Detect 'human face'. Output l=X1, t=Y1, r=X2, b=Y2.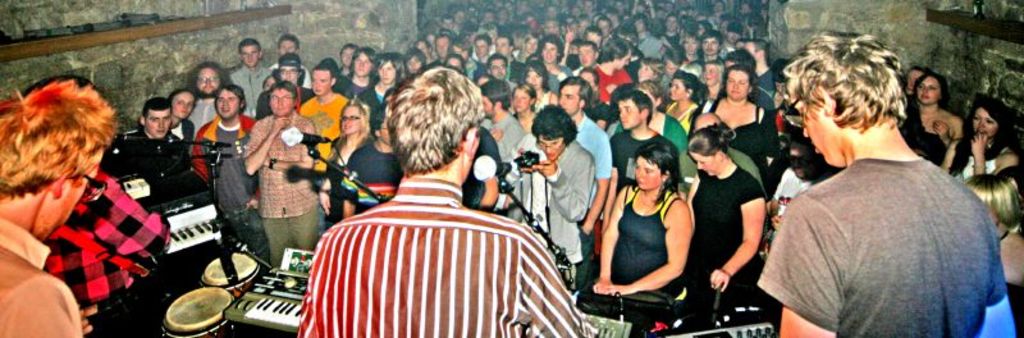
l=701, t=61, r=712, b=83.
